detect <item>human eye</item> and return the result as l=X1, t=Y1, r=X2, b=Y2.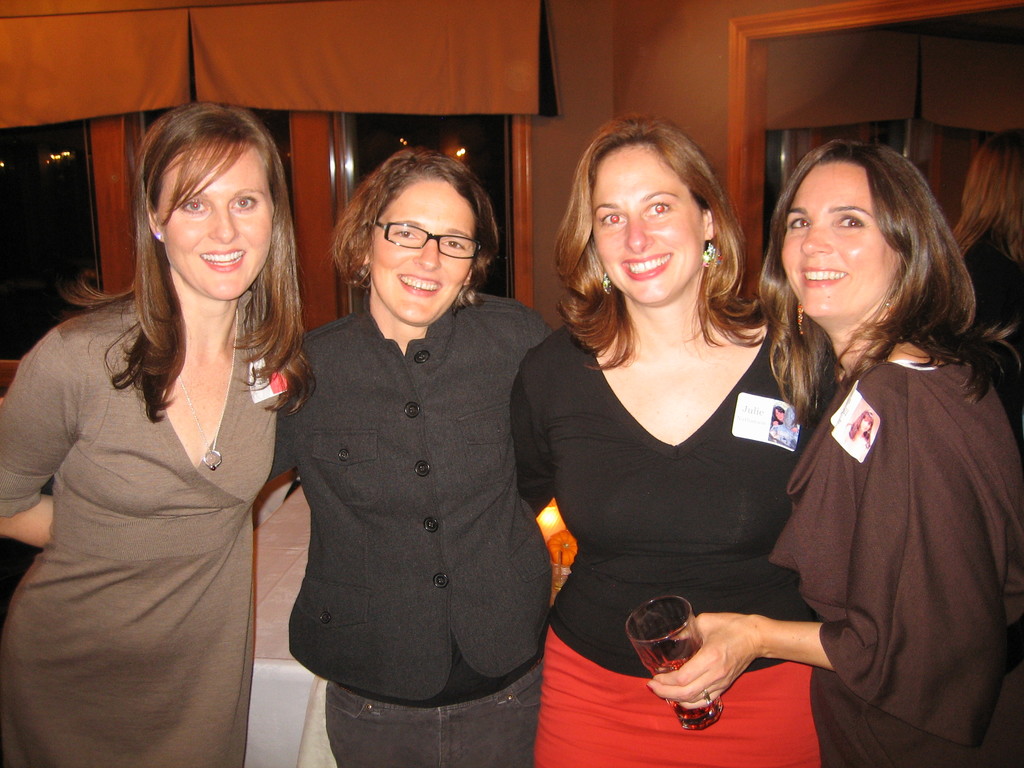
l=834, t=214, r=862, b=230.
